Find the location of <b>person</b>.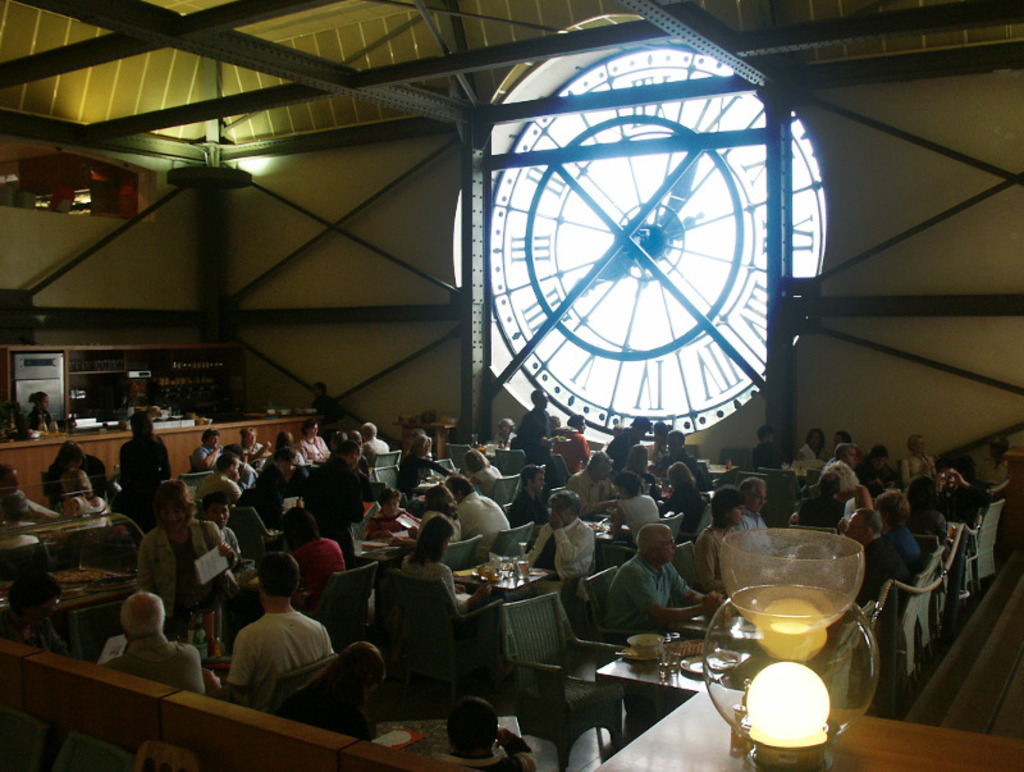
Location: 105/407/183/492.
